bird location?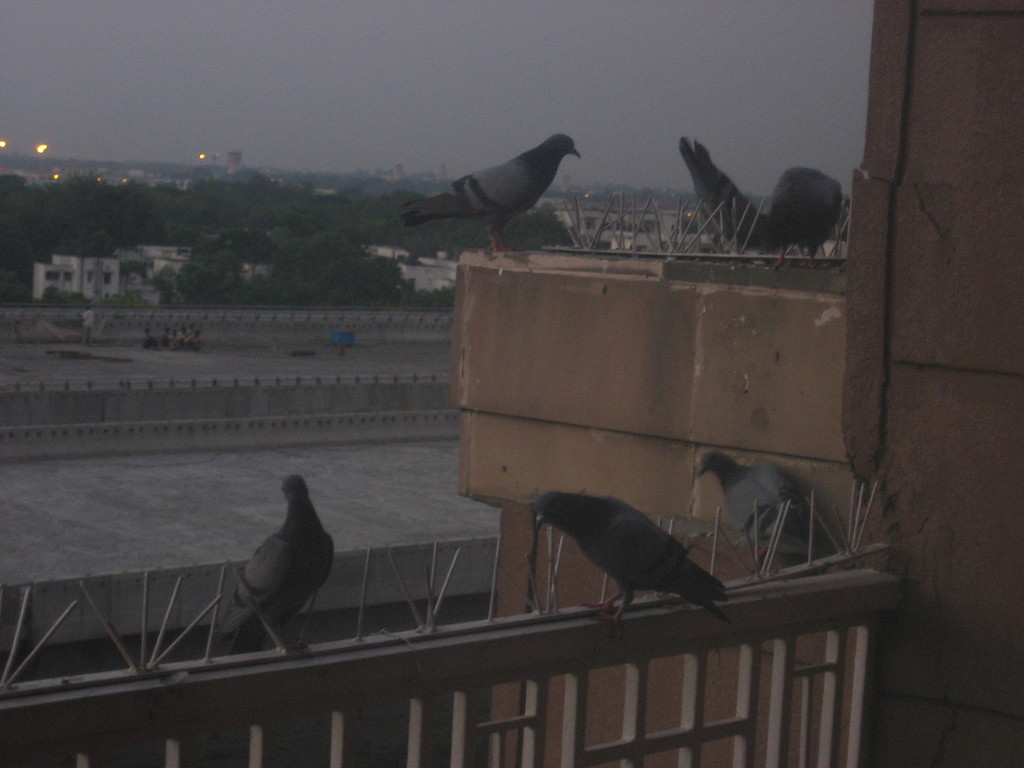
692, 441, 843, 581
